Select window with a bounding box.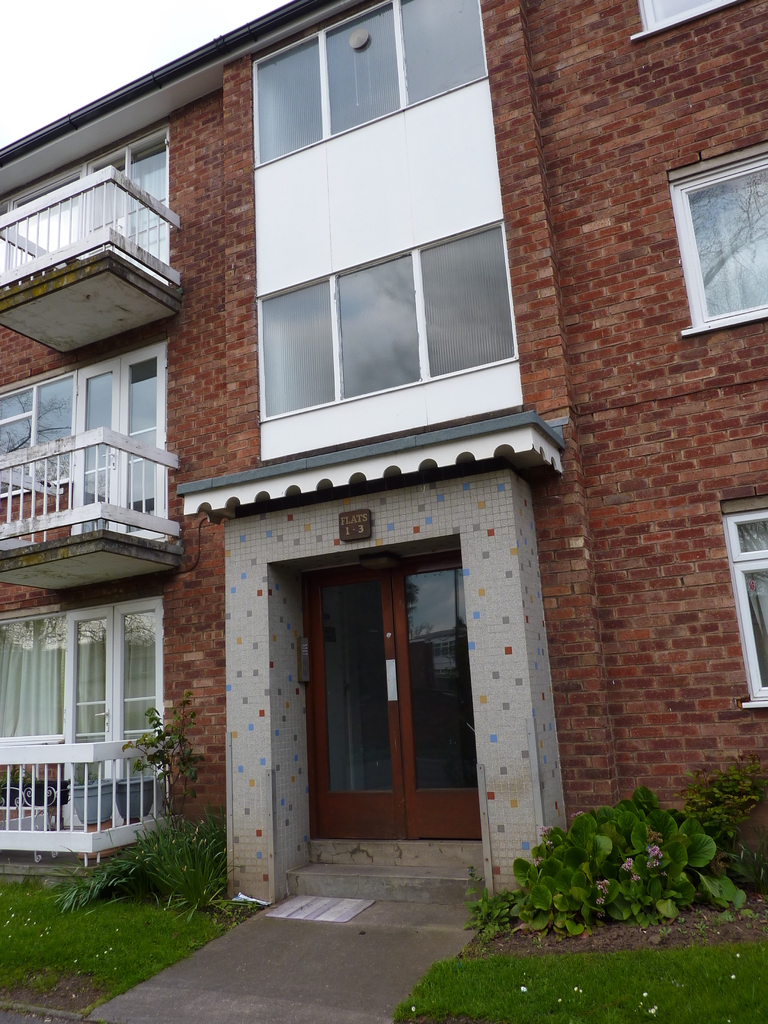
[left=0, top=335, right=172, bottom=552].
